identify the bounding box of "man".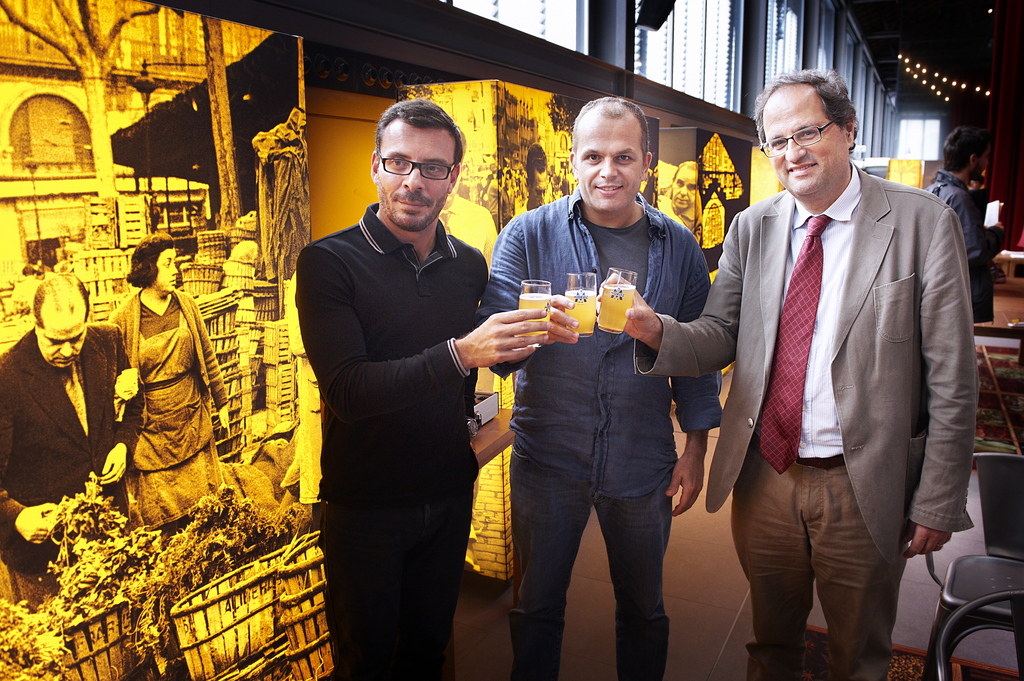
(x1=481, y1=97, x2=717, y2=680).
